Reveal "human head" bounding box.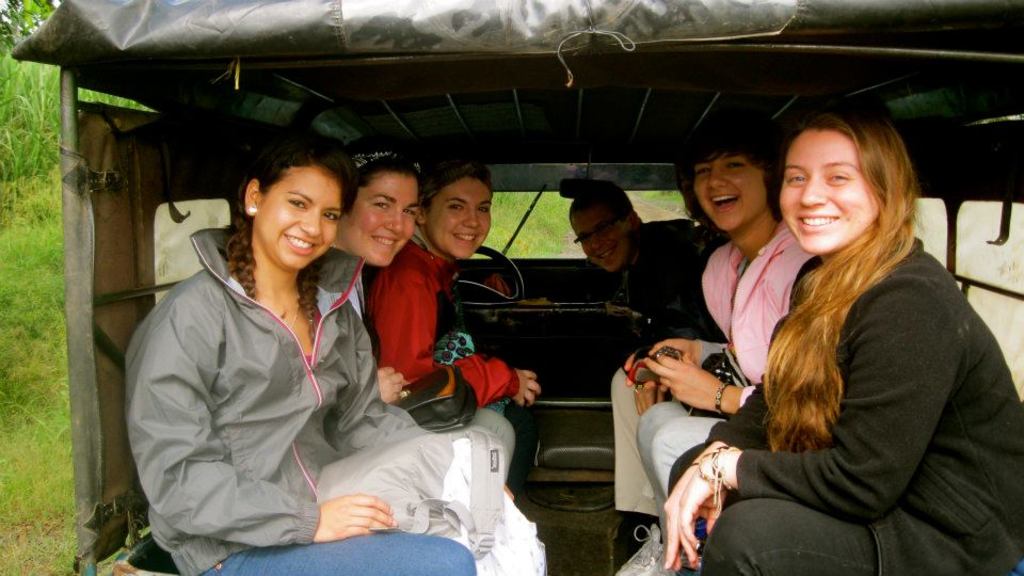
Revealed: bbox(243, 129, 352, 267).
